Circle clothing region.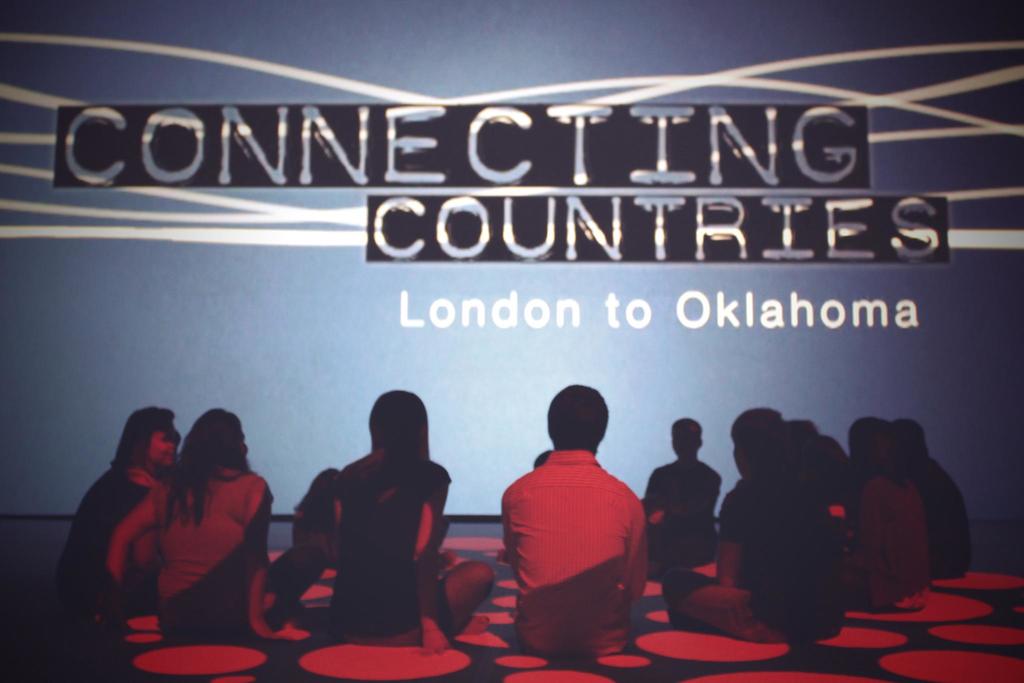
Region: 156, 465, 252, 627.
